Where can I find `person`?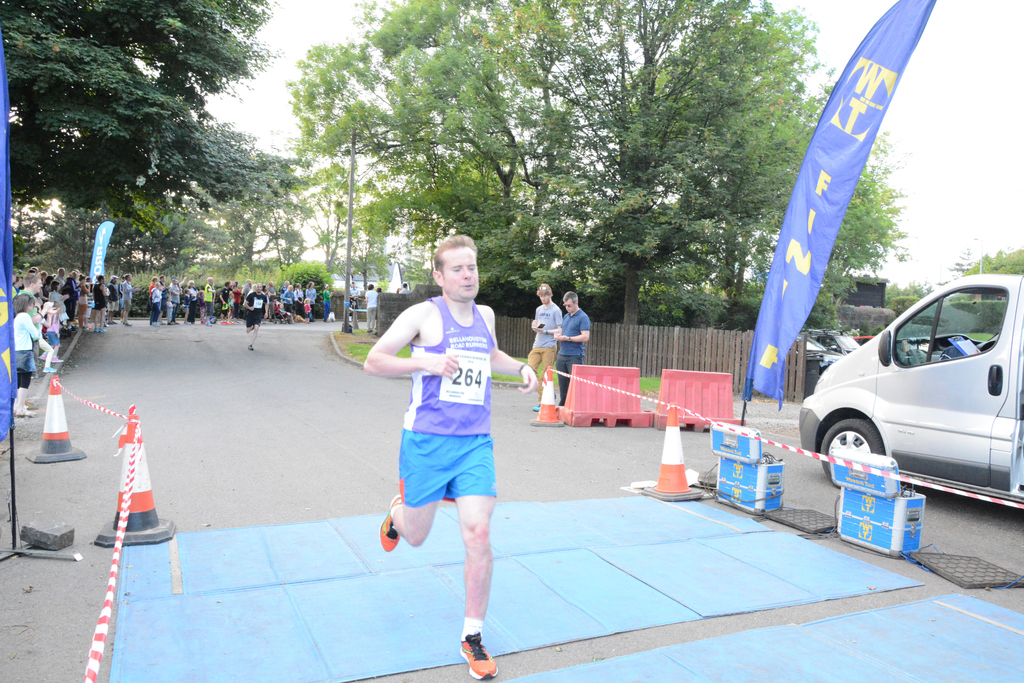
You can find it at (x1=121, y1=272, x2=140, y2=329).
